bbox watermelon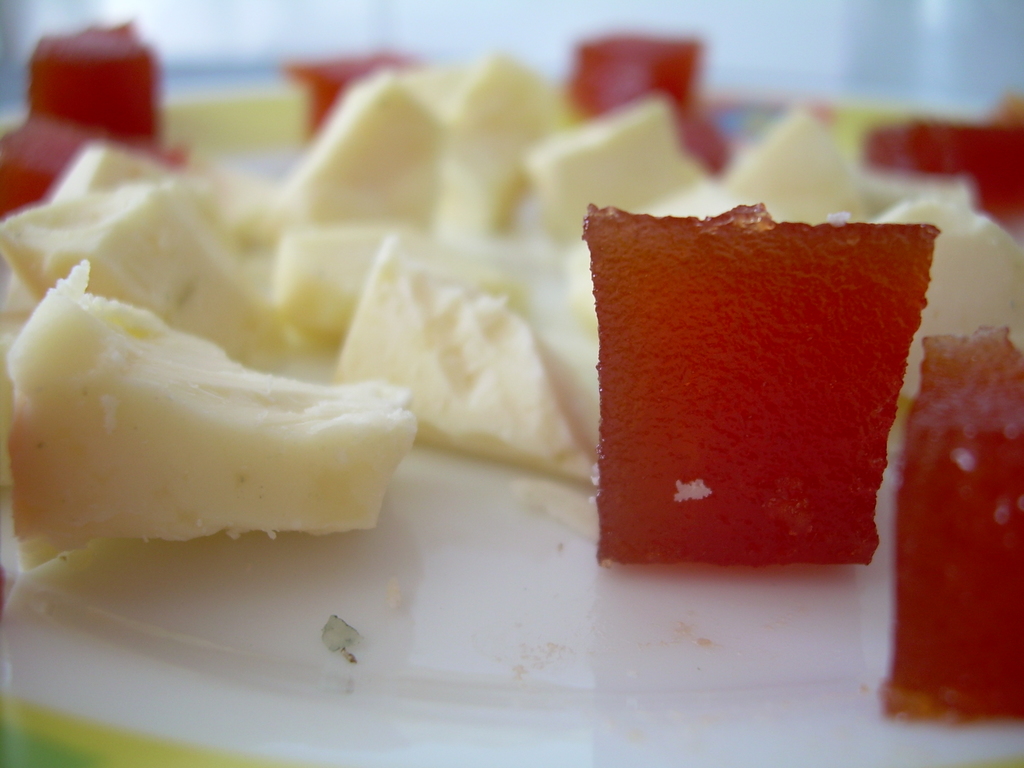
box(884, 328, 1023, 709)
